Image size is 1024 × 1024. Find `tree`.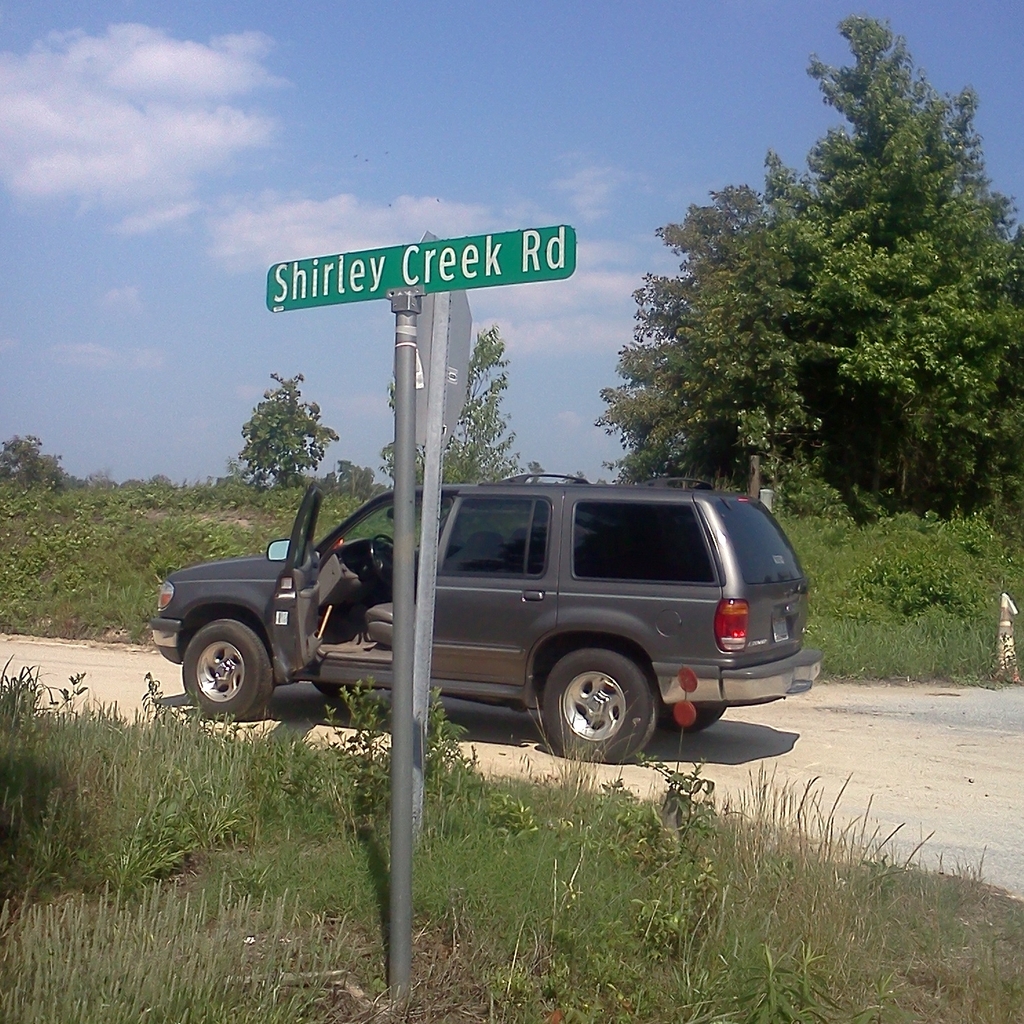
x1=369, y1=308, x2=544, y2=487.
